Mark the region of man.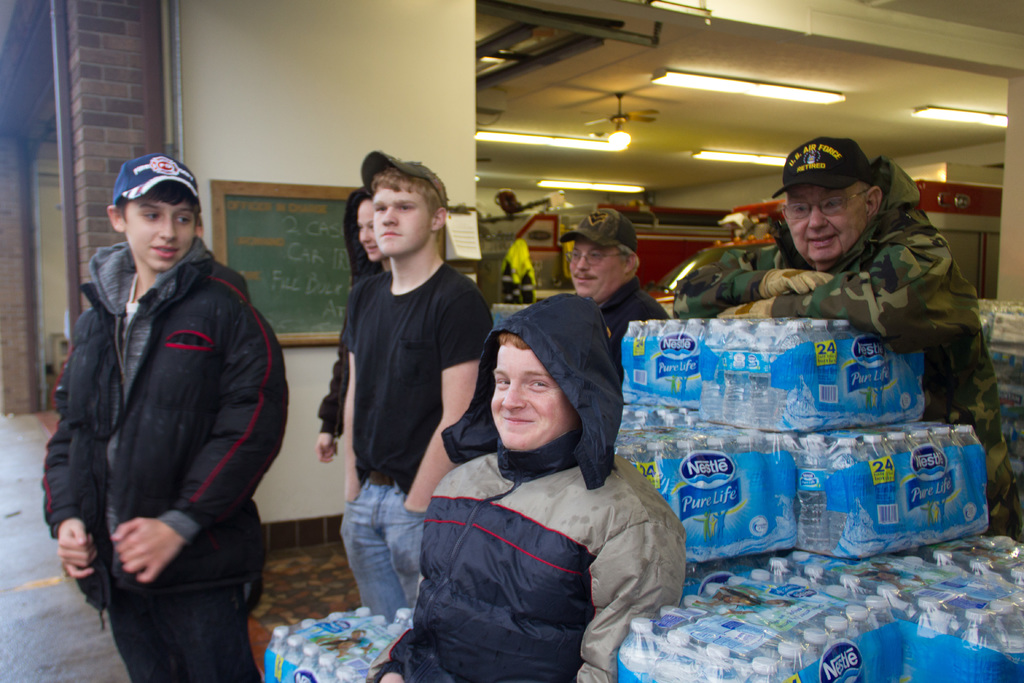
Region: 553:211:669:339.
